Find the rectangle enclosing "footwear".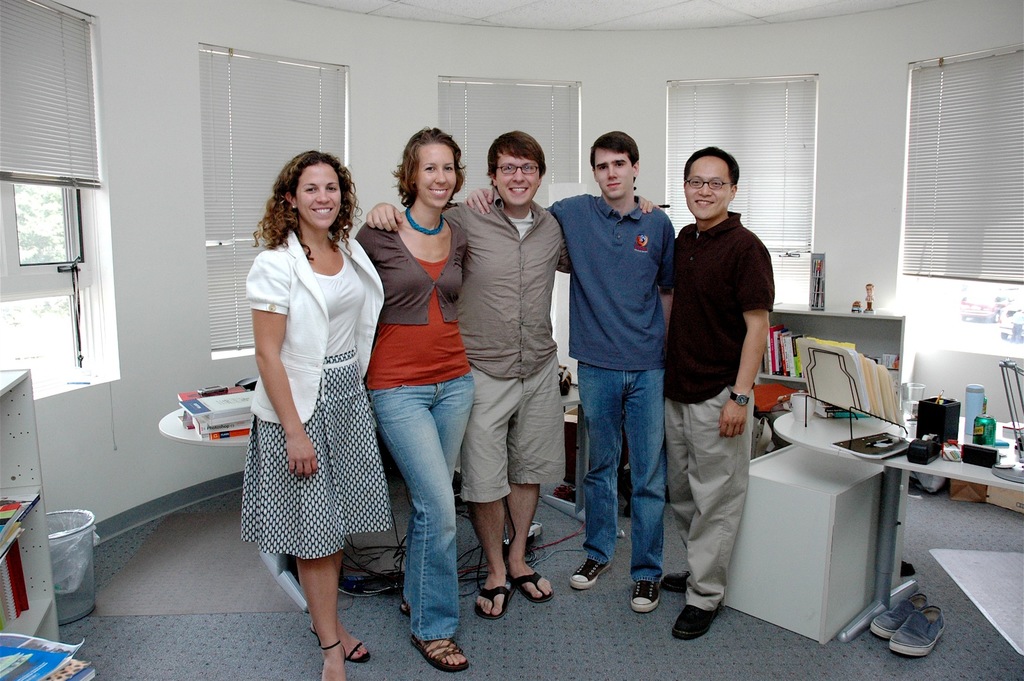
x1=887, y1=607, x2=945, y2=657.
